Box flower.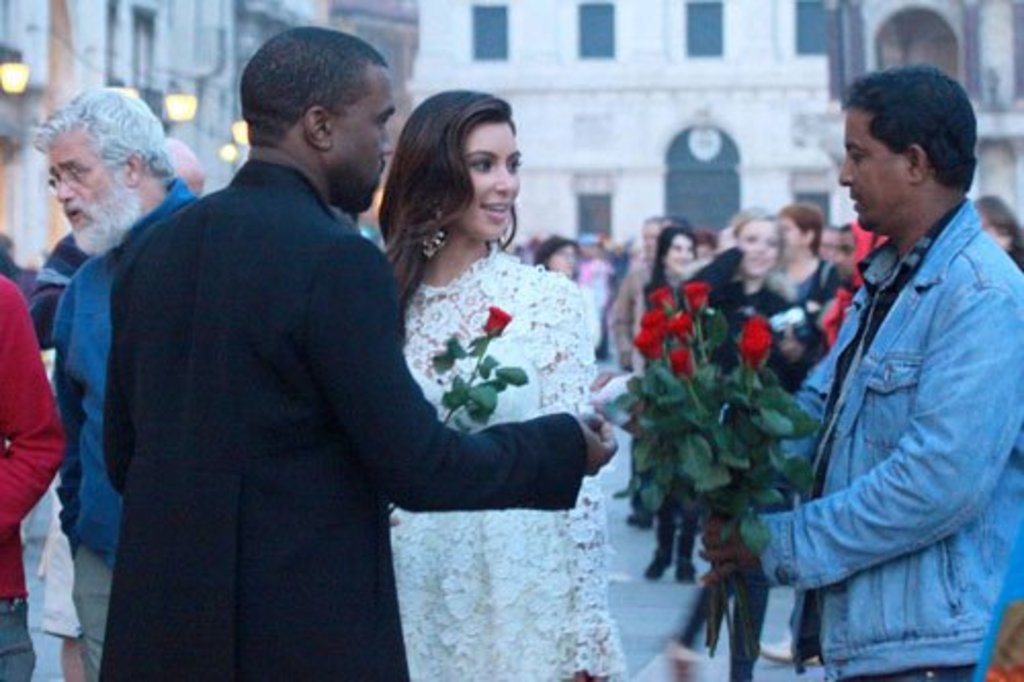
{"left": 489, "top": 307, "right": 516, "bottom": 334}.
